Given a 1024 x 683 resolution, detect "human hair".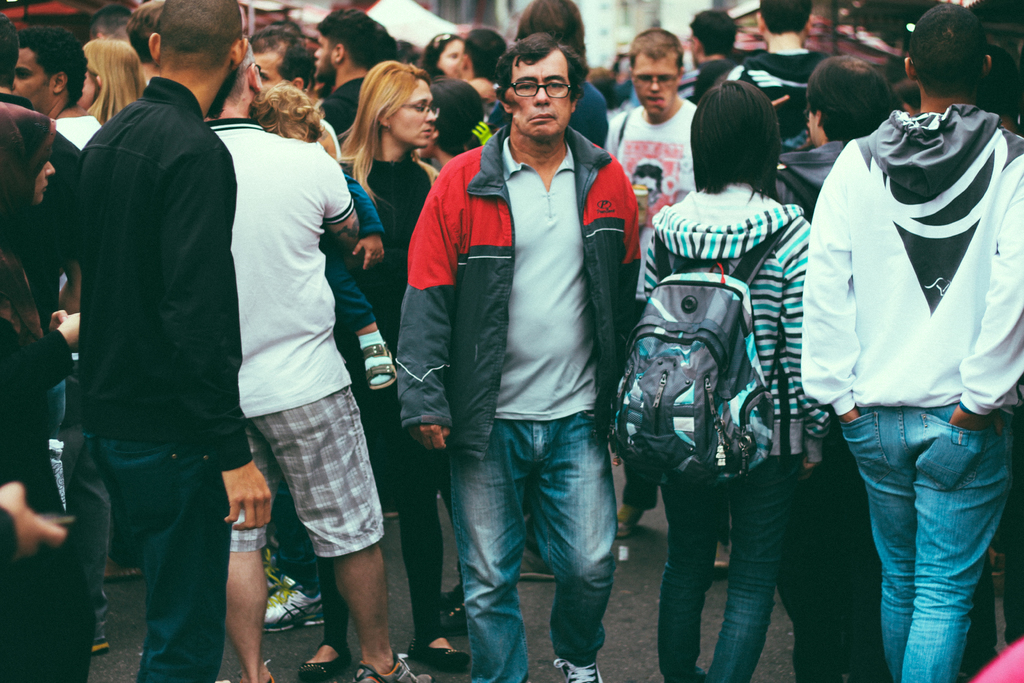
460, 22, 512, 84.
